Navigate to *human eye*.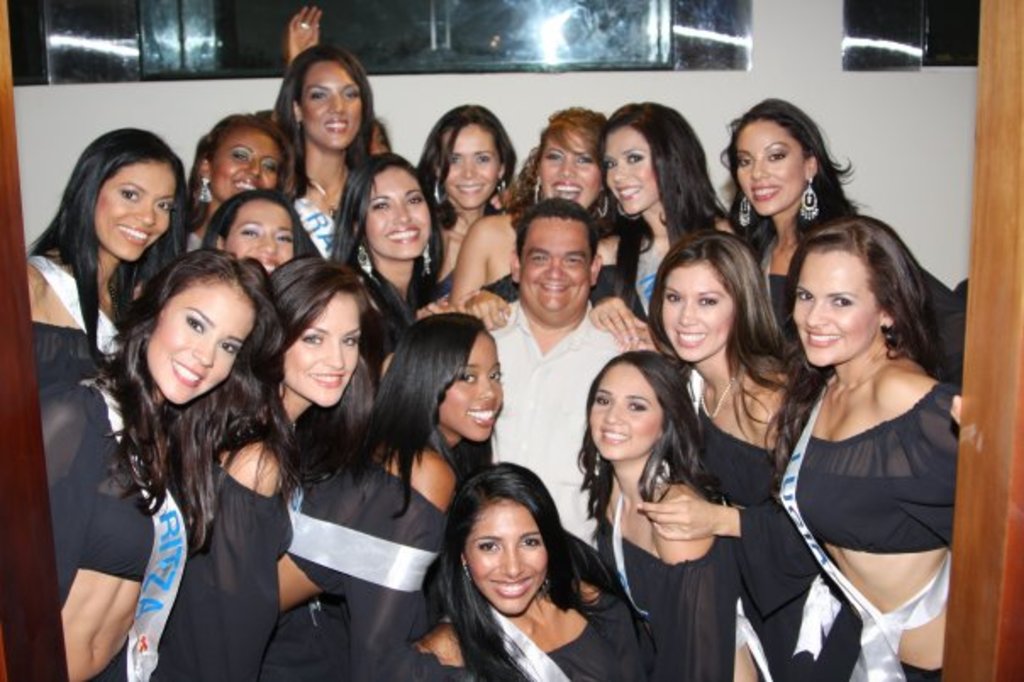
Navigation target: (left=346, top=81, right=363, bottom=102).
